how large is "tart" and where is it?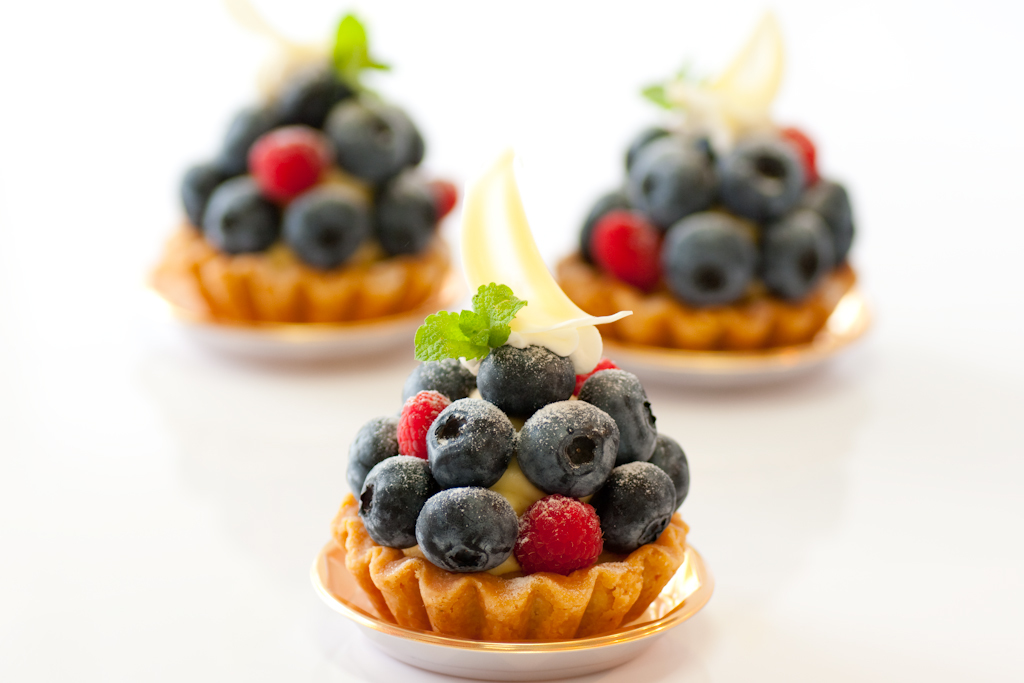
Bounding box: 334 142 689 640.
